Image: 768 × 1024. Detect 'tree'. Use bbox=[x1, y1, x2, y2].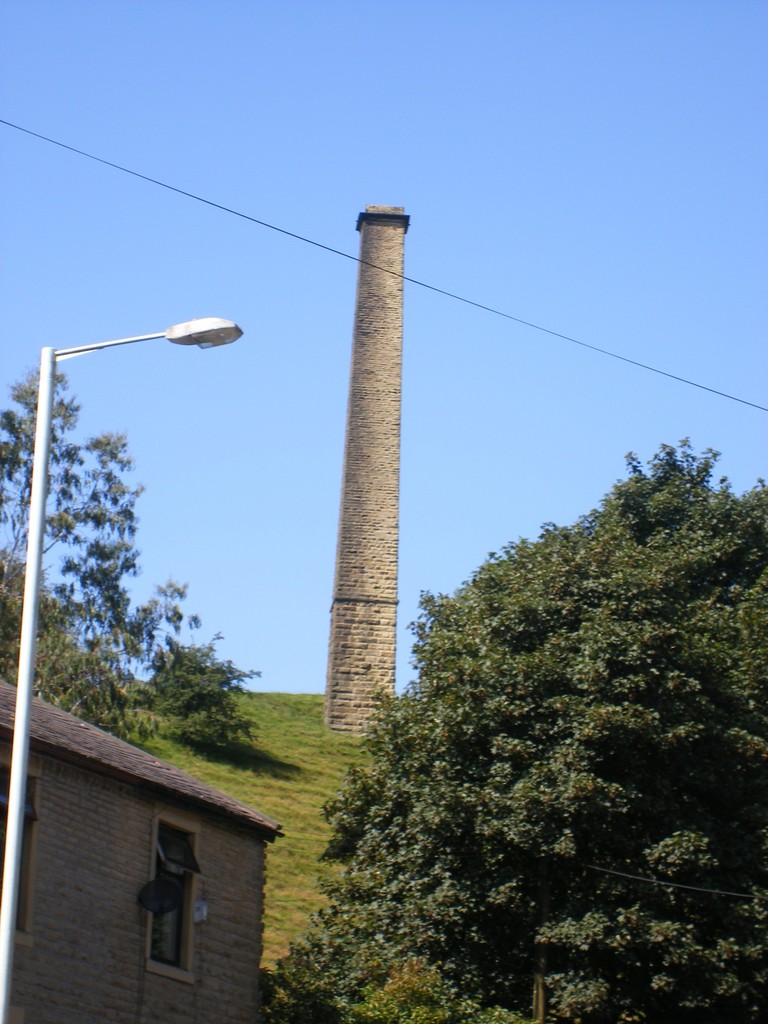
bbox=[0, 369, 266, 745].
